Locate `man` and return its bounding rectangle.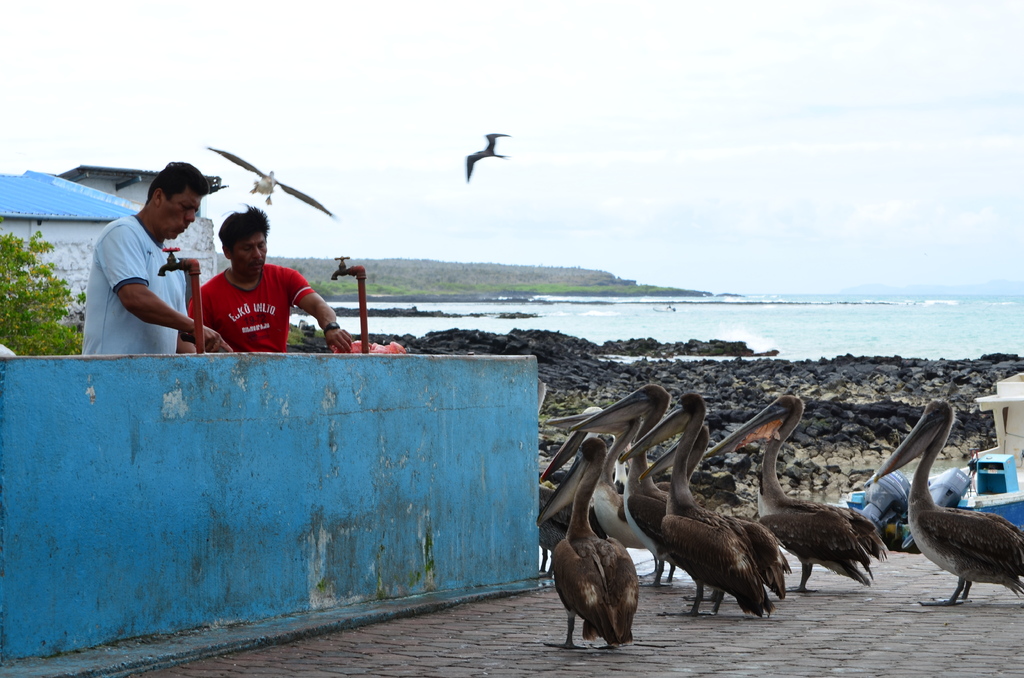
85 161 235 354.
